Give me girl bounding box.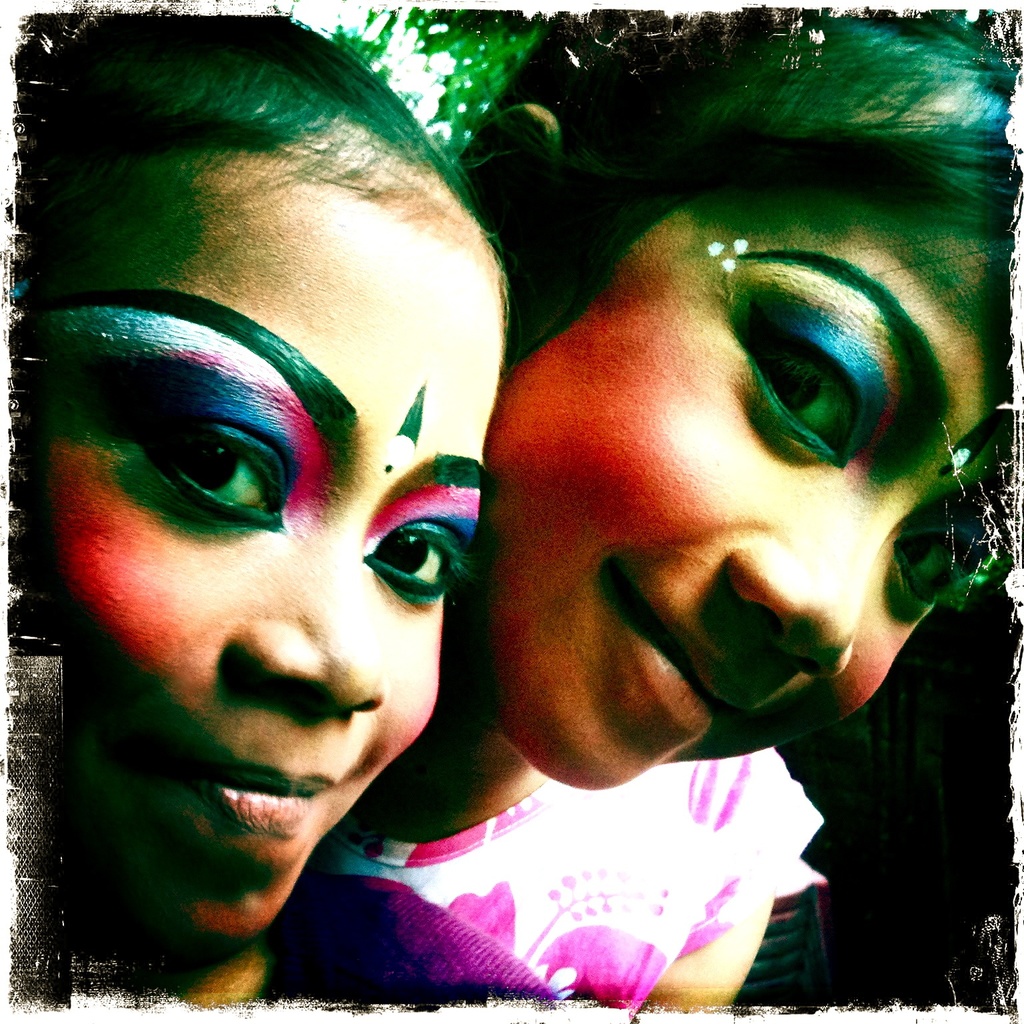
Rect(4, 13, 556, 1002).
